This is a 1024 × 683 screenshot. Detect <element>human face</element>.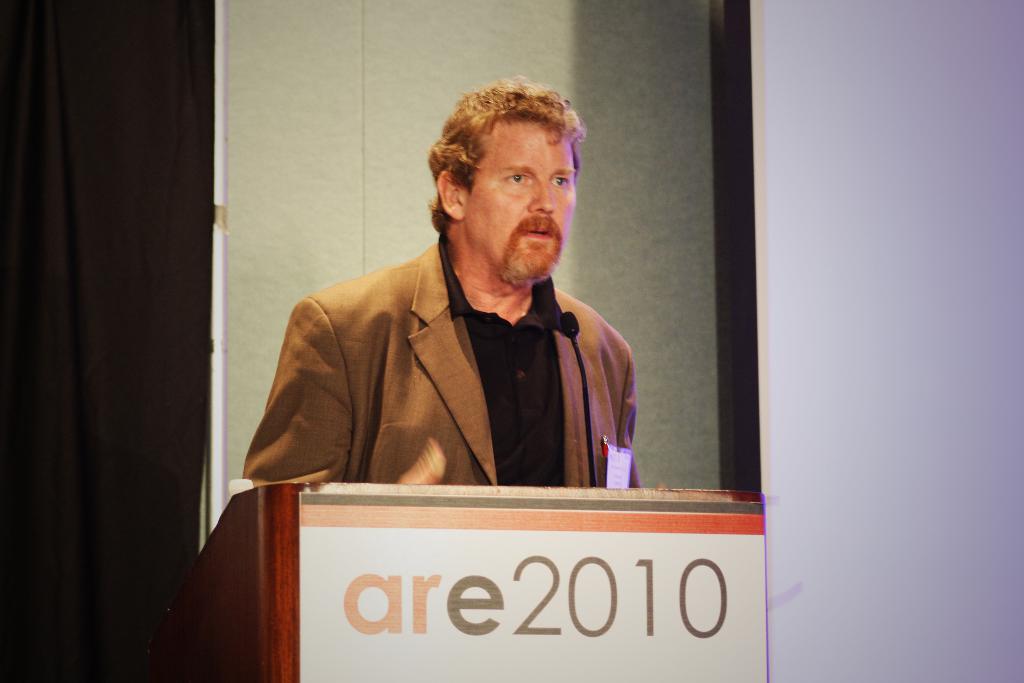
box(465, 117, 578, 283).
